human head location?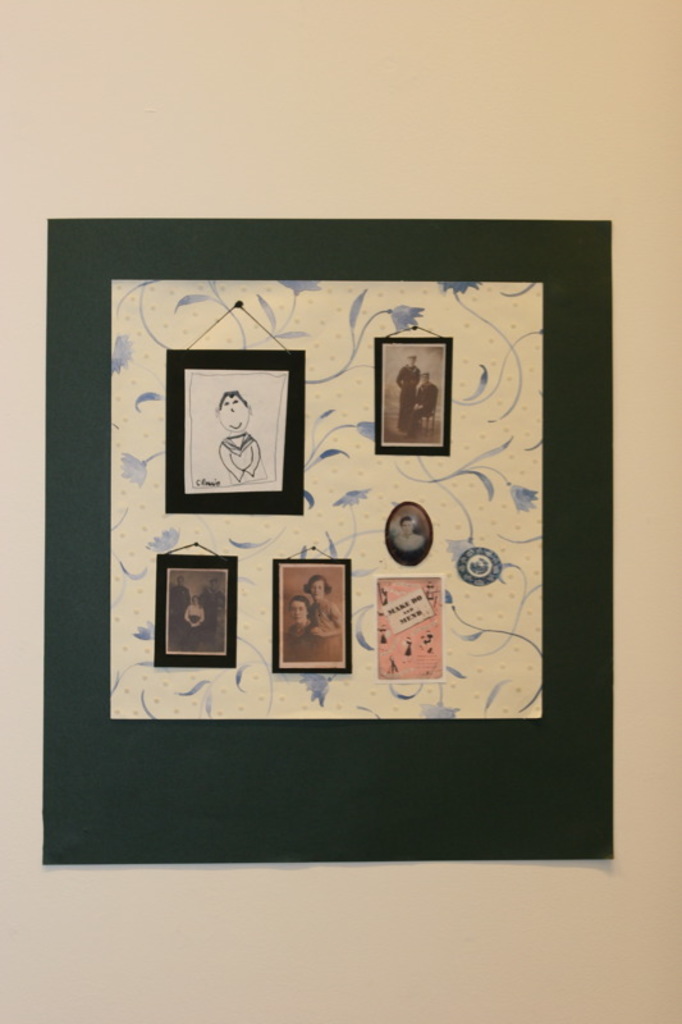
305, 577, 331, 603
